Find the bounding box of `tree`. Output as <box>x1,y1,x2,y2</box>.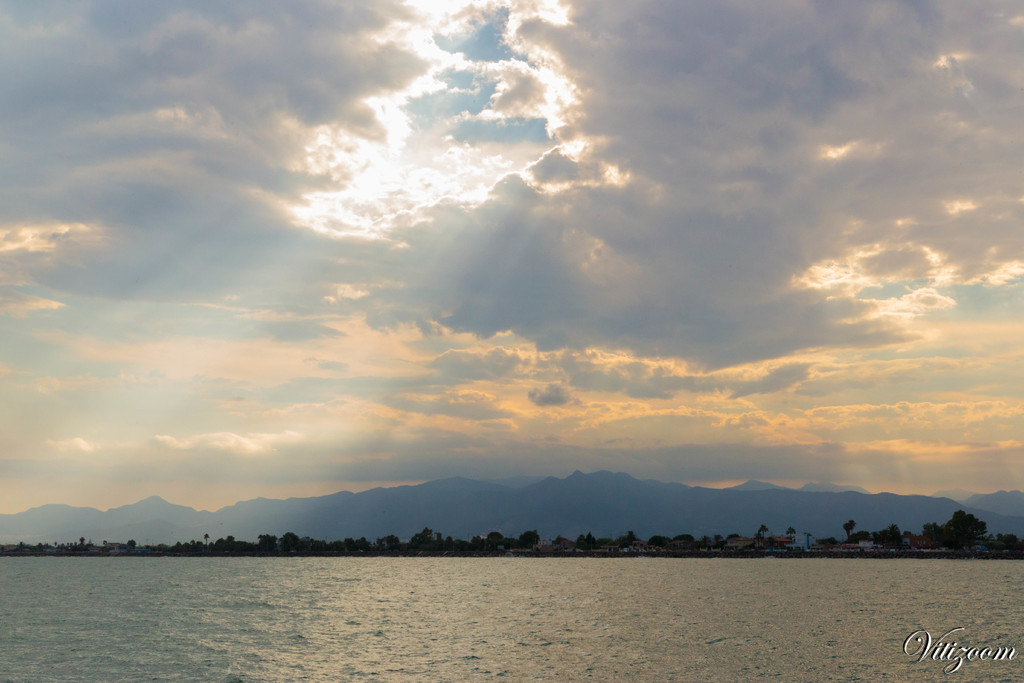
<box>553,536,573,552</box>.
